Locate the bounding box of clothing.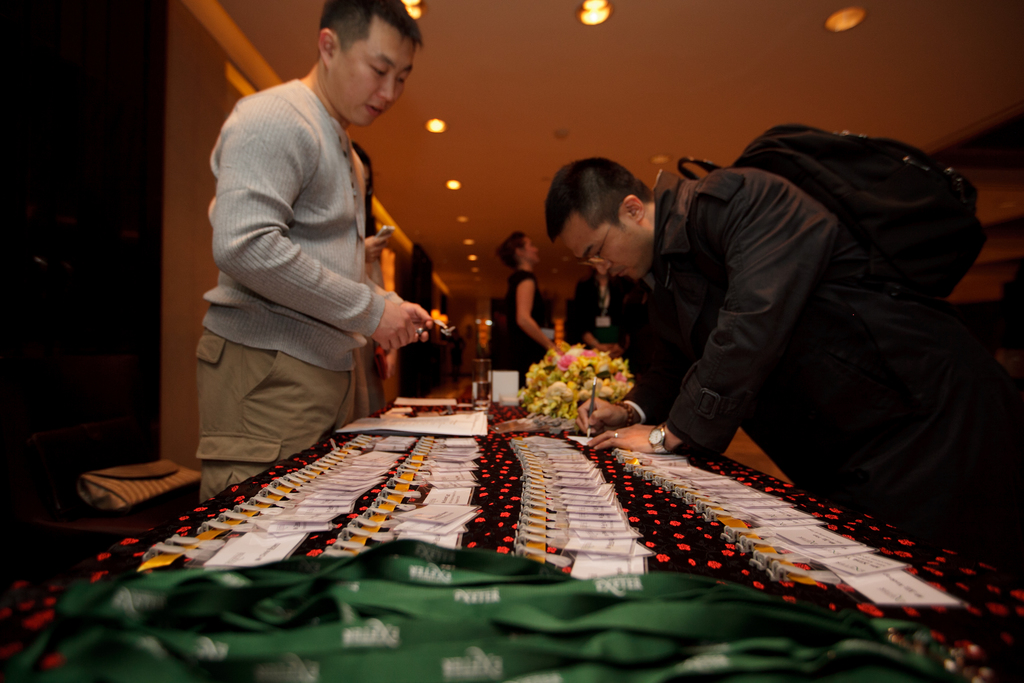
Bounding box: <bbox>192, 37, 437, 473</bbox>.
